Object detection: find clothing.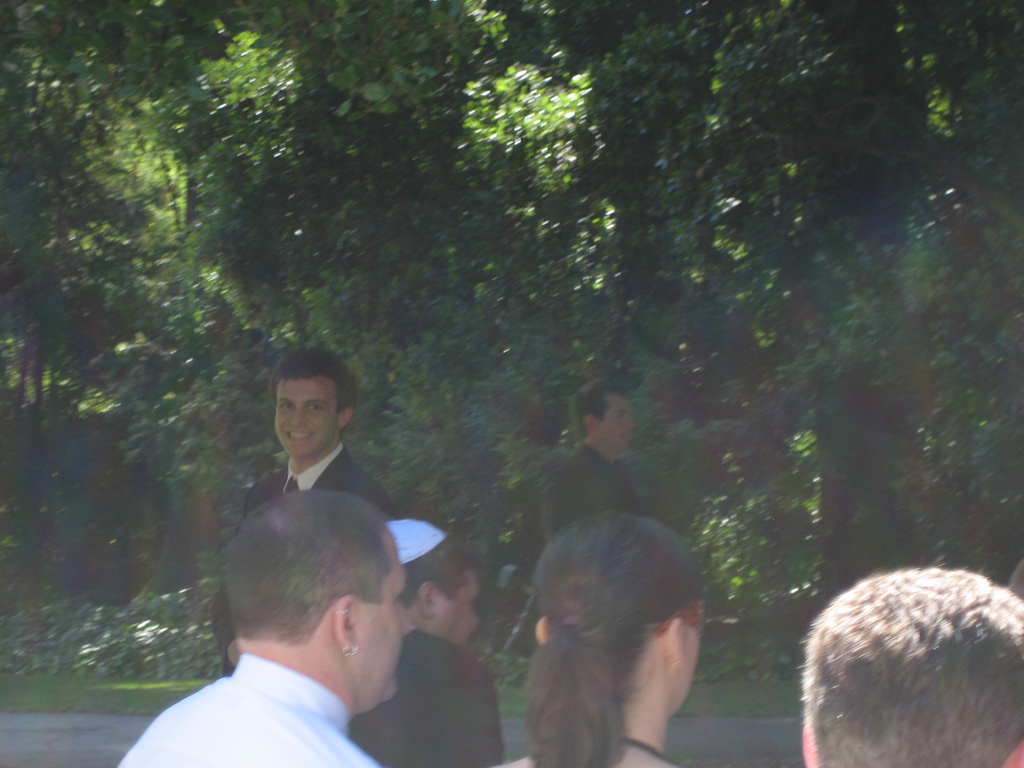
x1=121, y1=643, x2=419, y2=762.
